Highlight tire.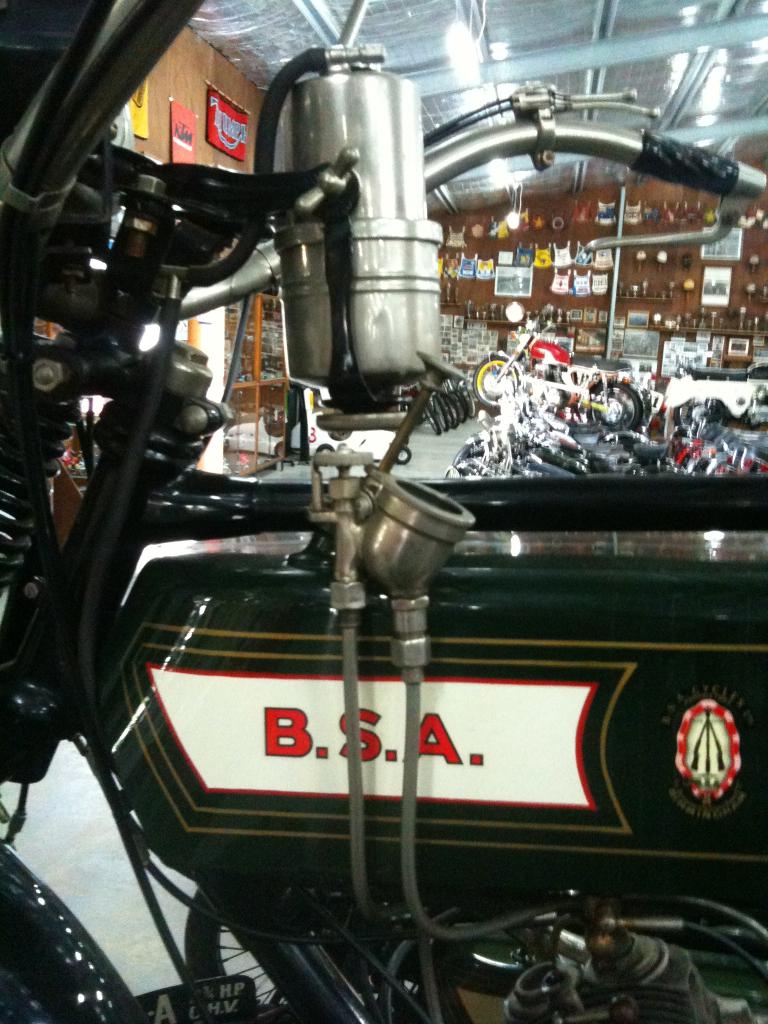
Highlighted region: 672, 397, 728, 434.
